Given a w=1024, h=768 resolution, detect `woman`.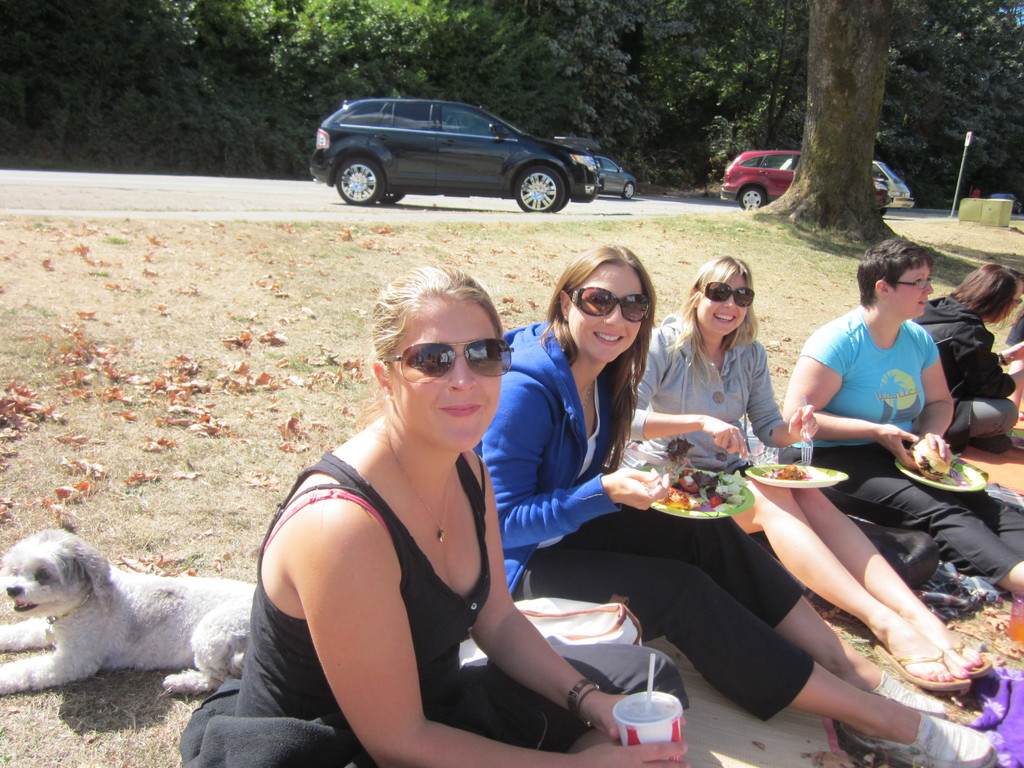
bbox(784, 244, 1023, 598).
